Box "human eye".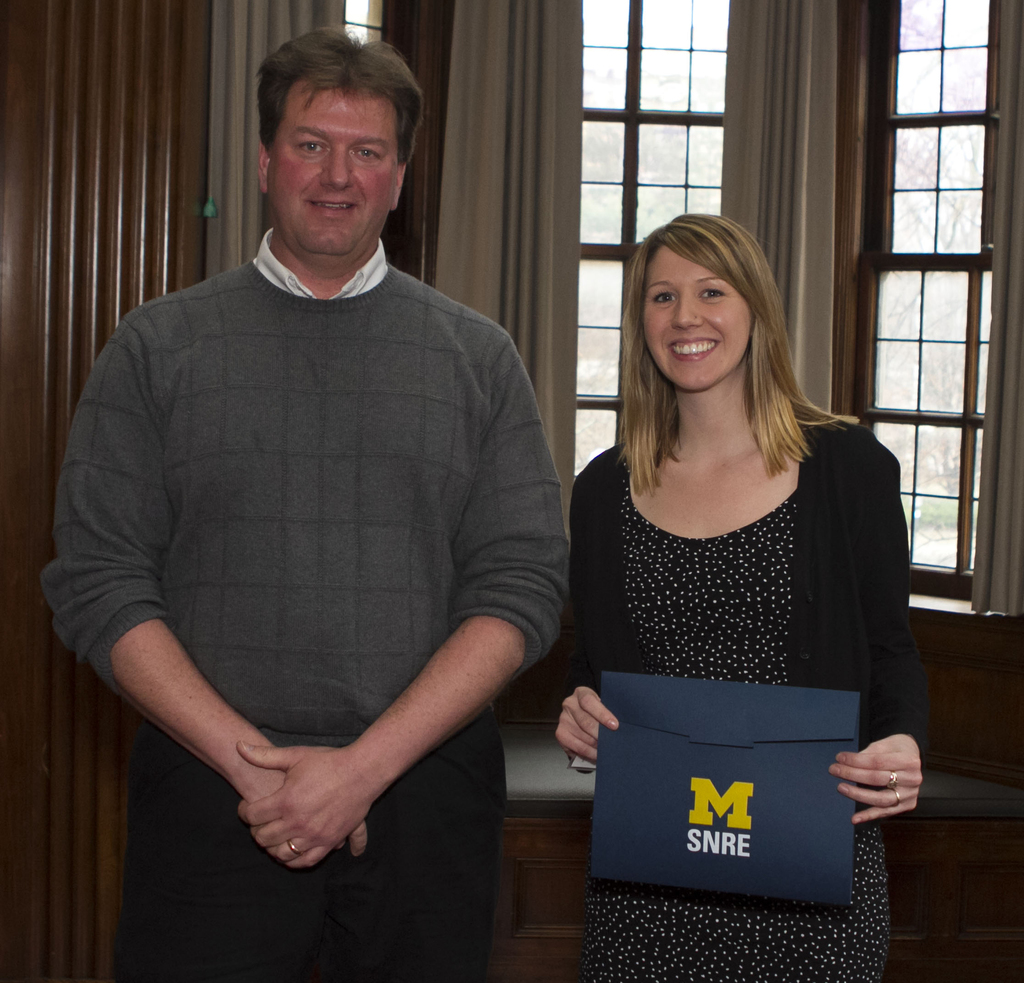
[649, 286, 676, 307].
